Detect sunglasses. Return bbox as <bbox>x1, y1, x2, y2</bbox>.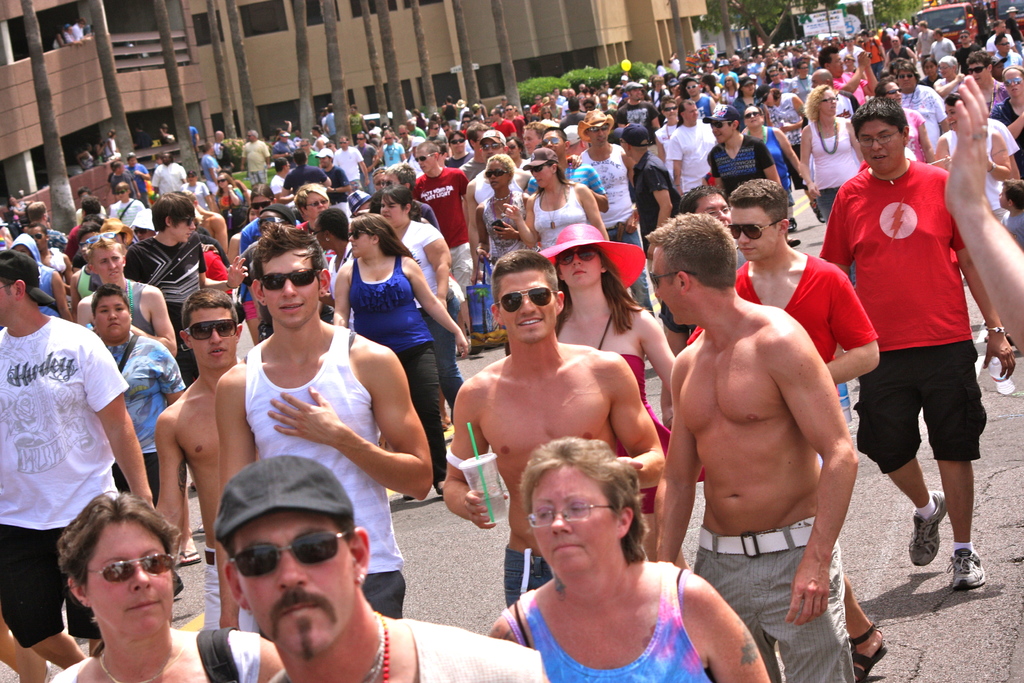
<bbox>251, 199, 271, 209</bbox>.
